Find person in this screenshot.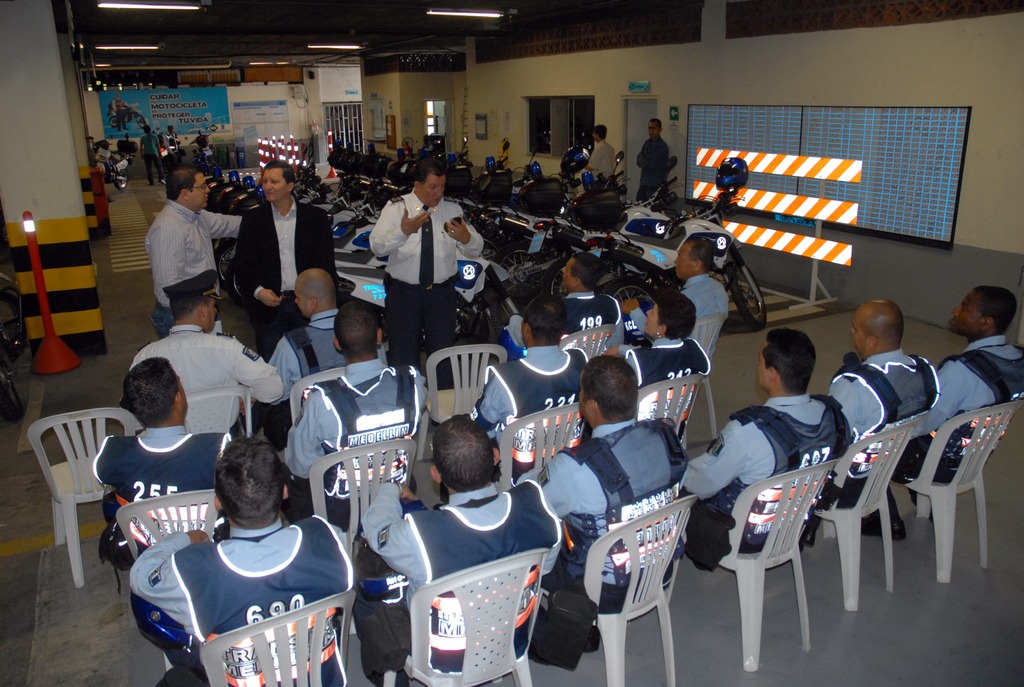
The bounding box for person is crop(358, 411, 568, 679).
